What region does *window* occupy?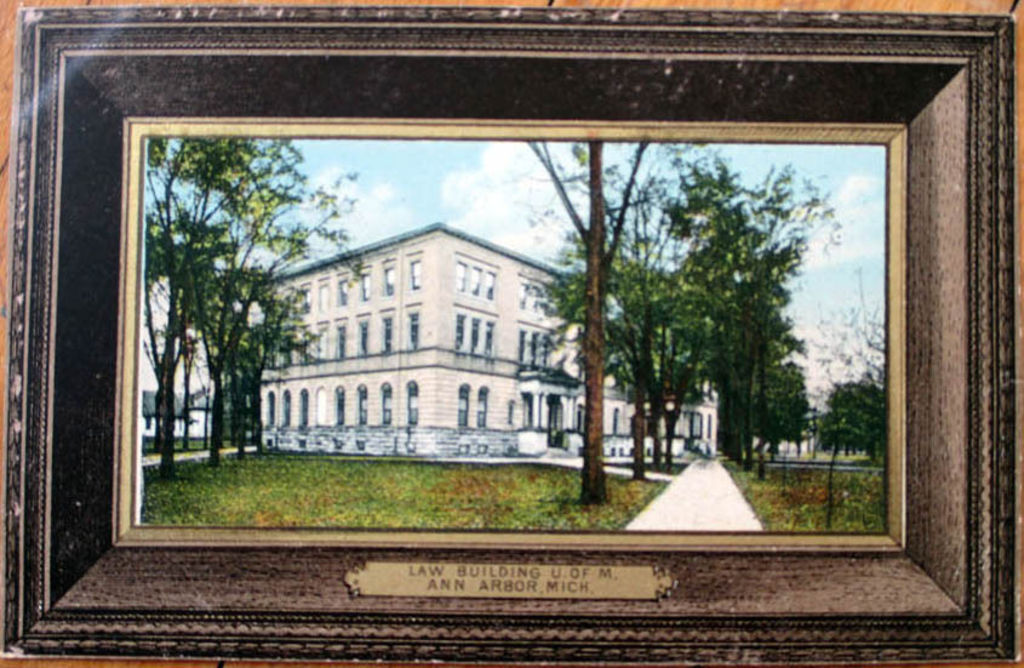
Rect(457, 383, 474, 430).
